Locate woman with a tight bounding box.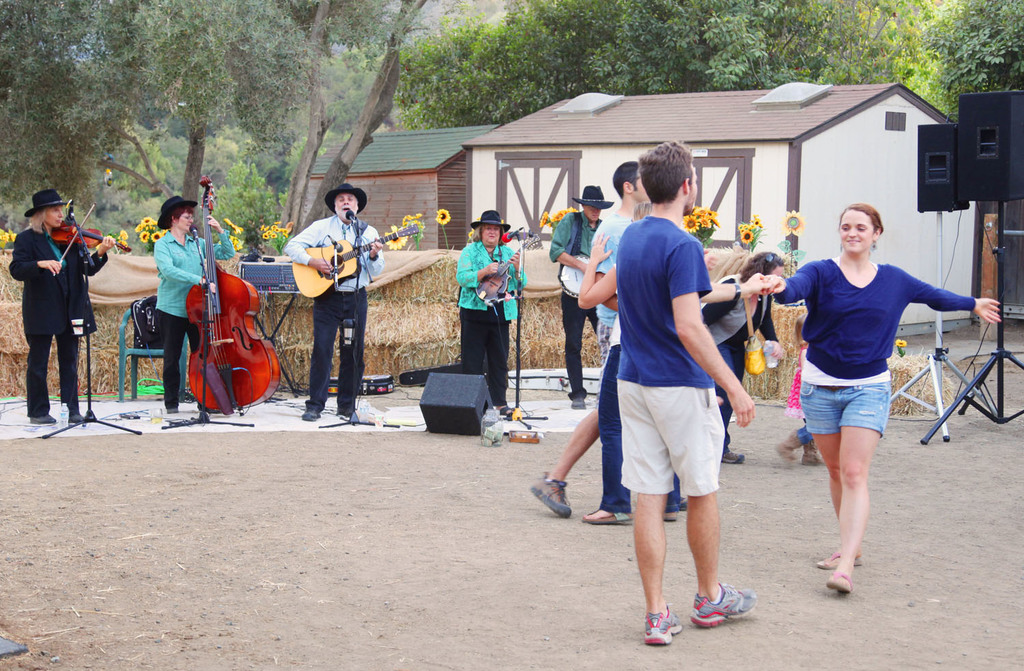
locate(150, 192, 238, 416).
